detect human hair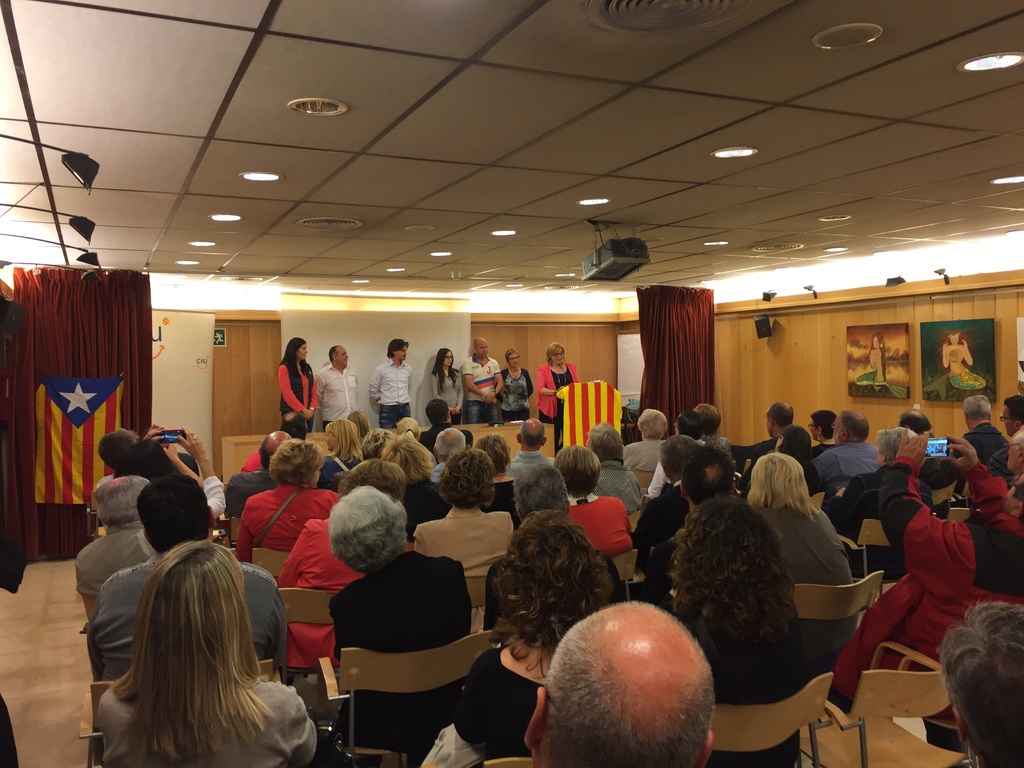
select_region(664, 437, 699, 482)
